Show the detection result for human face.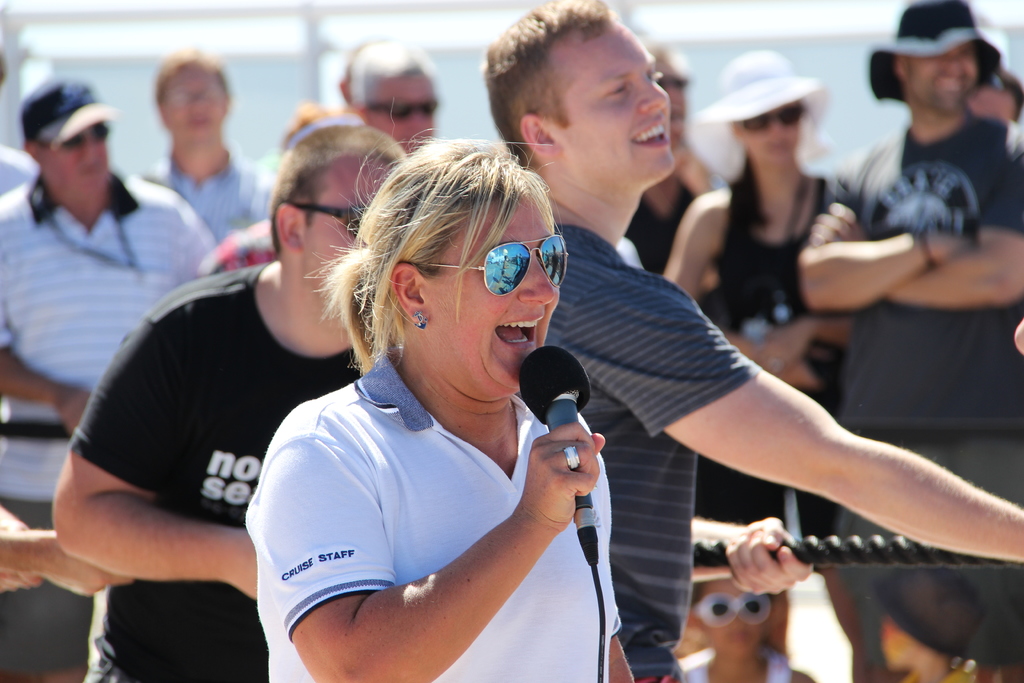
l=903, t=29, r=978, b=119.
